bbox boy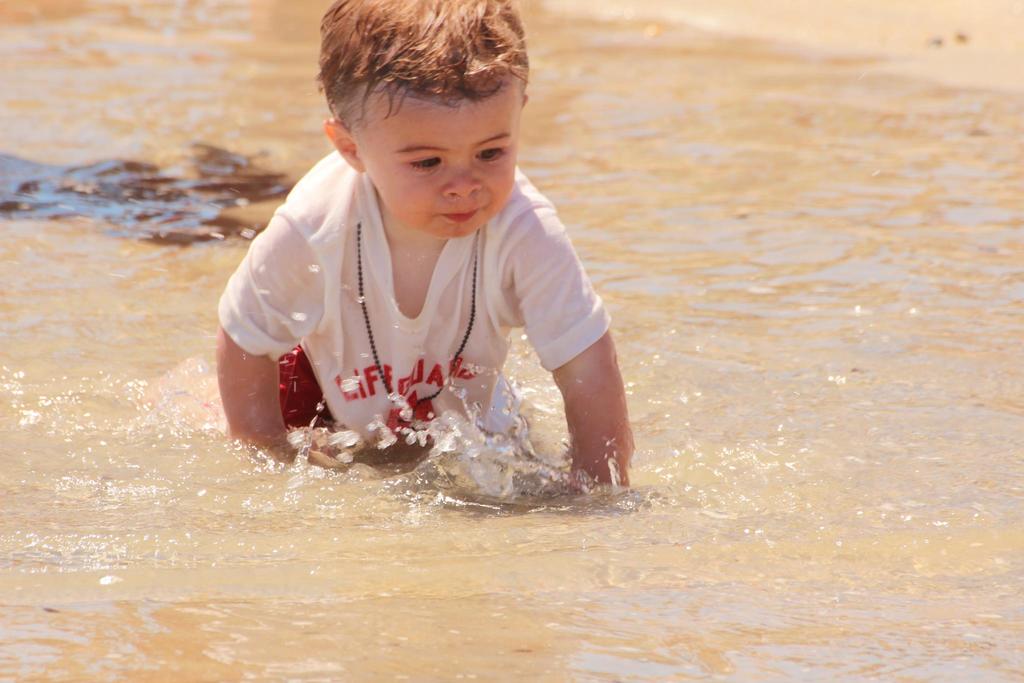
box(198, 17, 645, 528)
